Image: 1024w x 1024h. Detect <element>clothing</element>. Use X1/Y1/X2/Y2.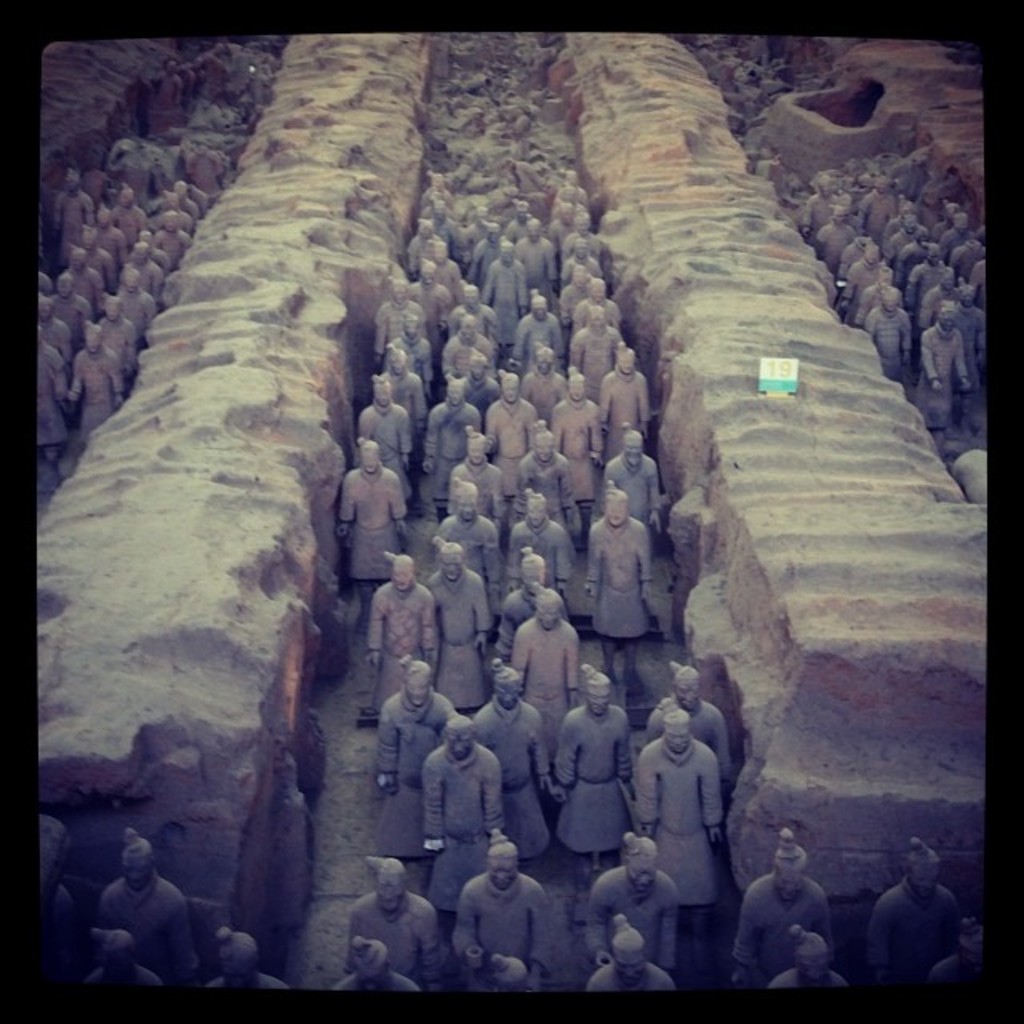
94/882/190/974.
